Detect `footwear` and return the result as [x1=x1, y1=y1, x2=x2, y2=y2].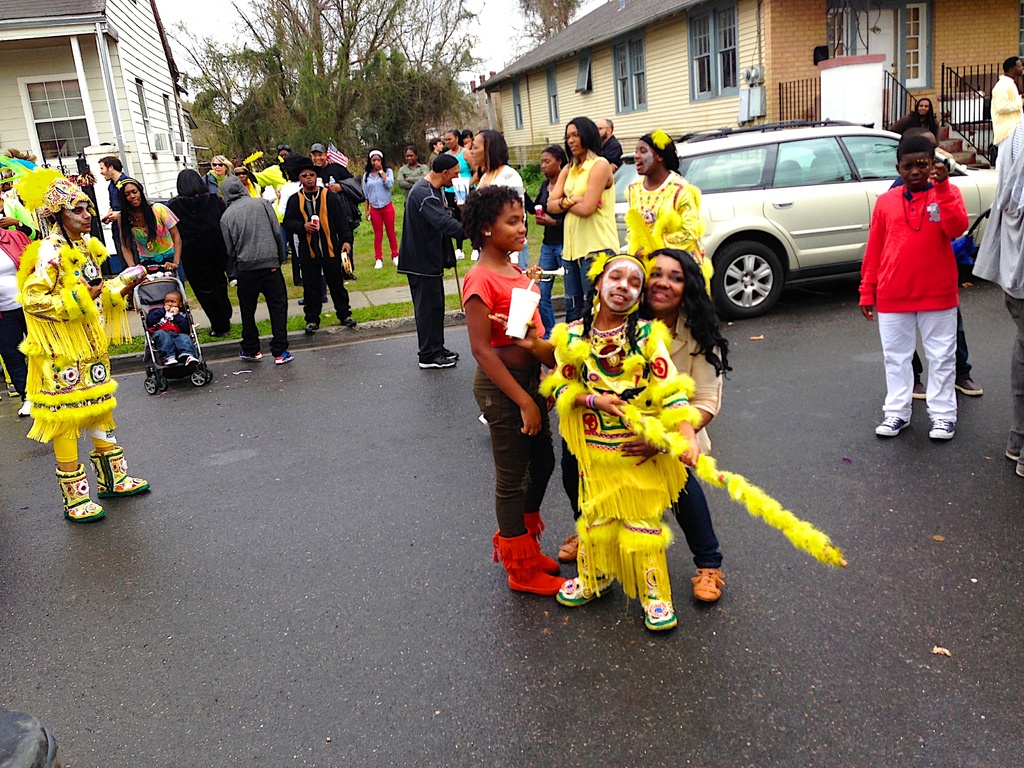
[x1=237, y1=352, x2=263, y2=362].
